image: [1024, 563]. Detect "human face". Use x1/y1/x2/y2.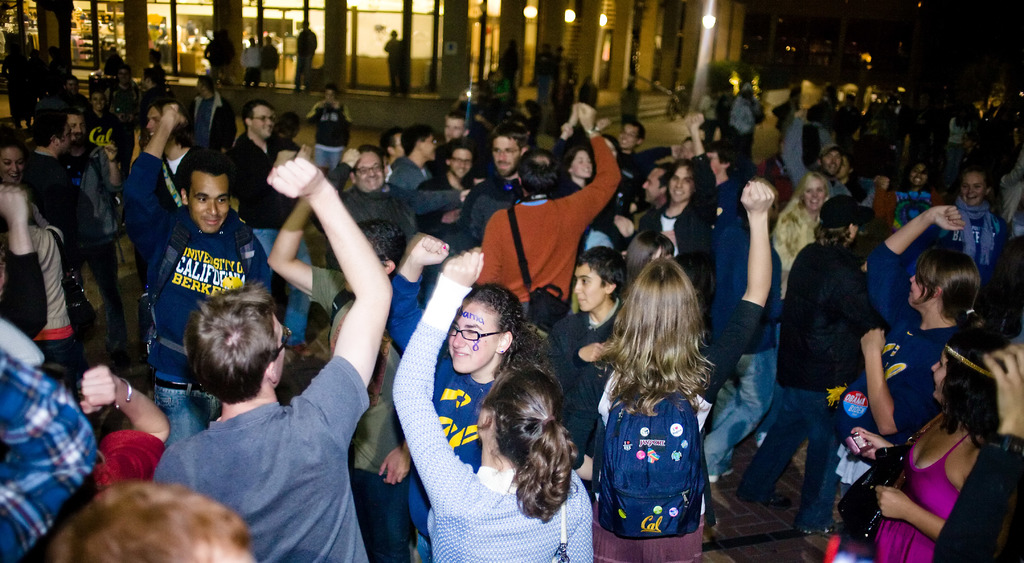
0/146/20/181.
